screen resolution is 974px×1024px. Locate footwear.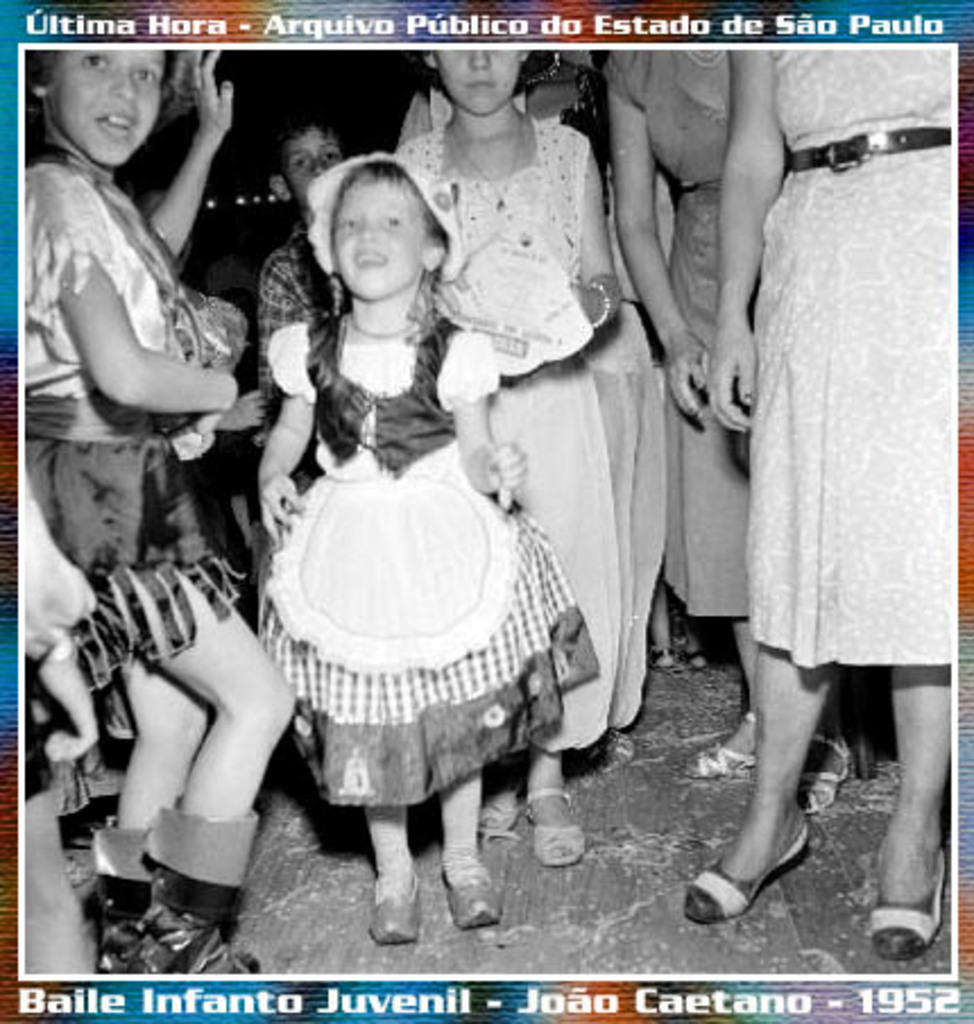
523,788,584,870.
